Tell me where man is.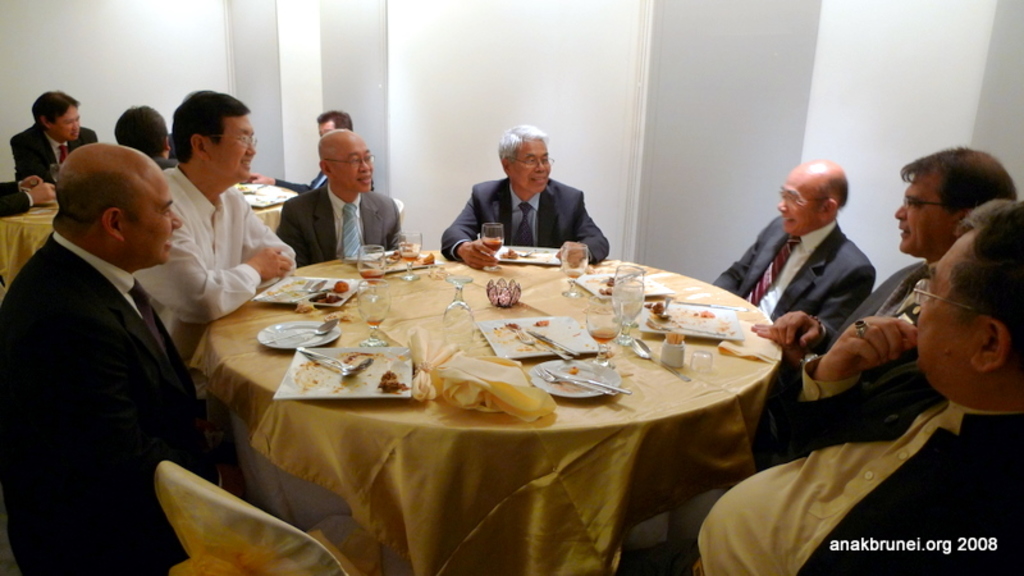
man is at Rect(14, 102, 219, 575).
